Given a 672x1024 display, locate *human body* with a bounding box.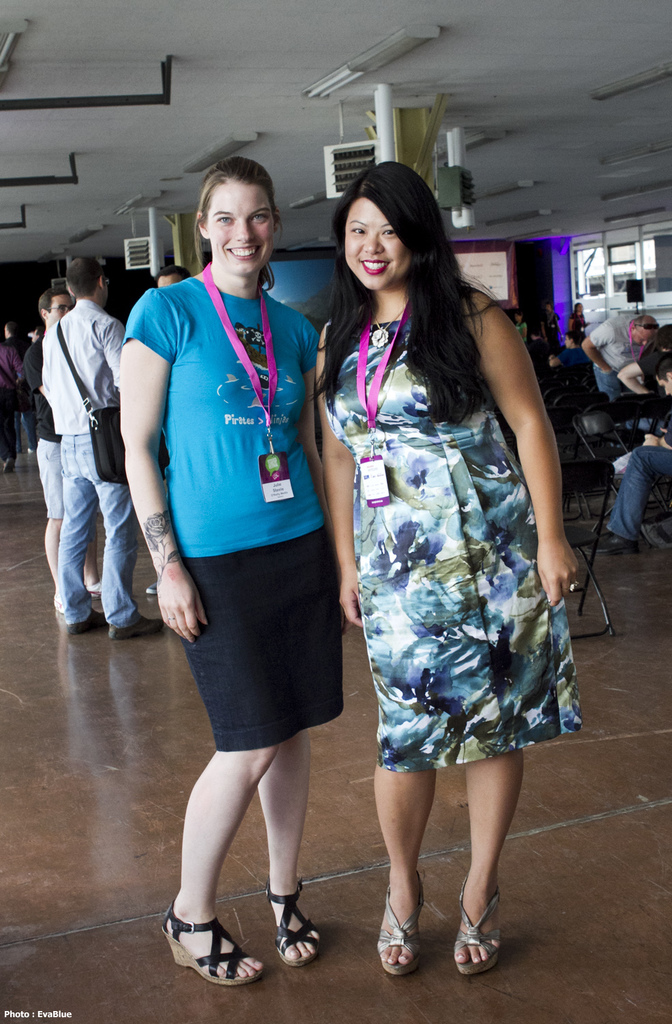
Located: select_region(119, 269, 323, 993).
